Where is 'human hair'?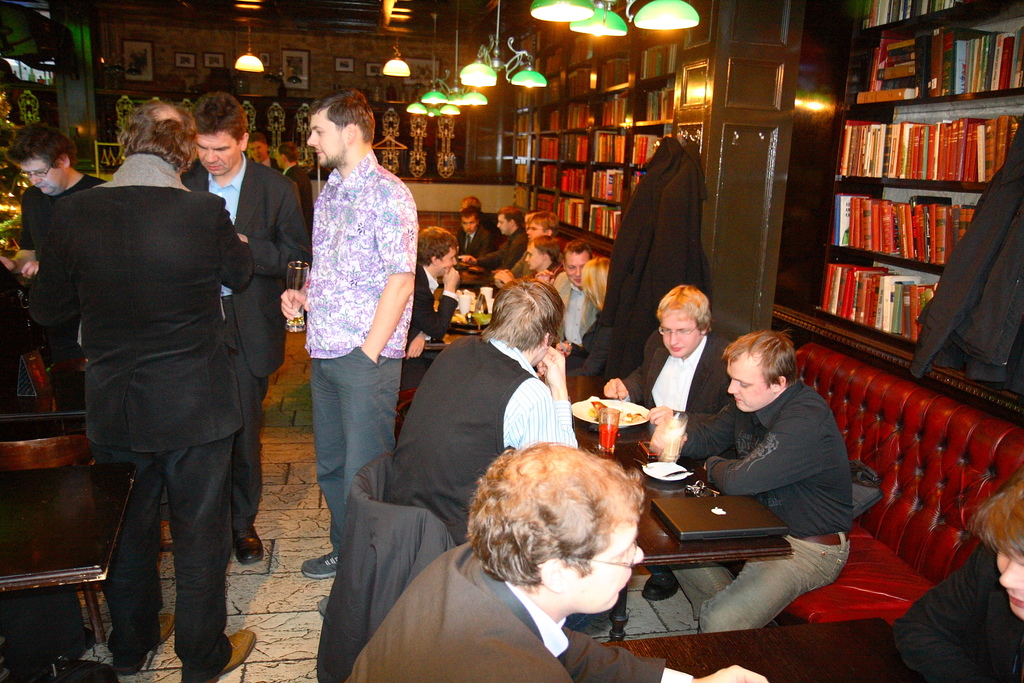
[480, 276, 564, 357].
